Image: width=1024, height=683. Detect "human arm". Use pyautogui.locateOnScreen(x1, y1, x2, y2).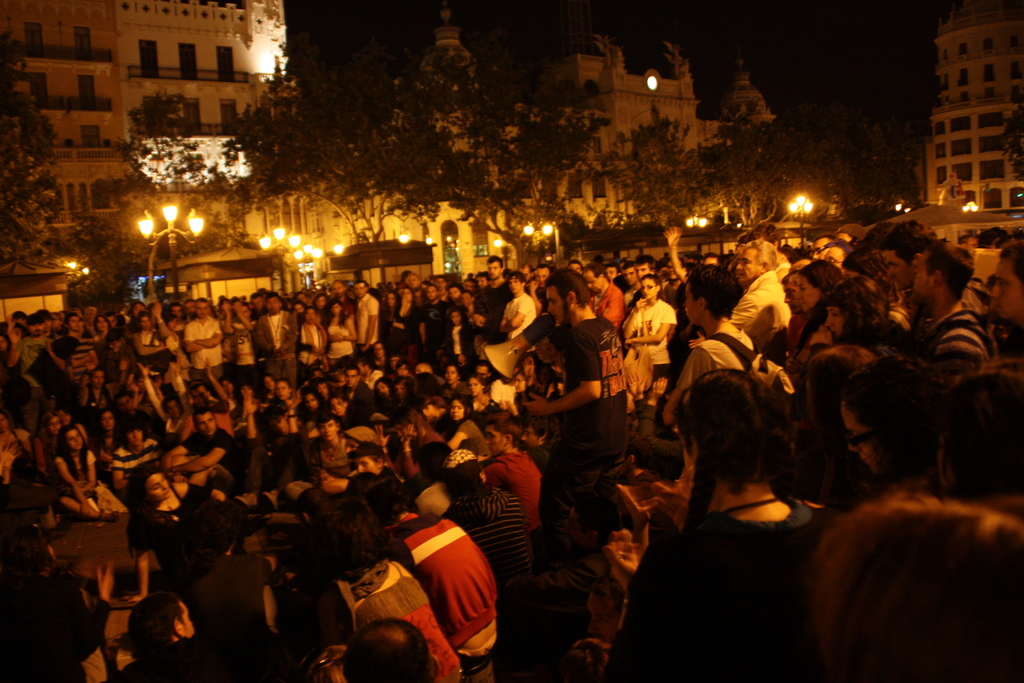
pyautogui.locateOnScreen(621, 306, 676, 347).
